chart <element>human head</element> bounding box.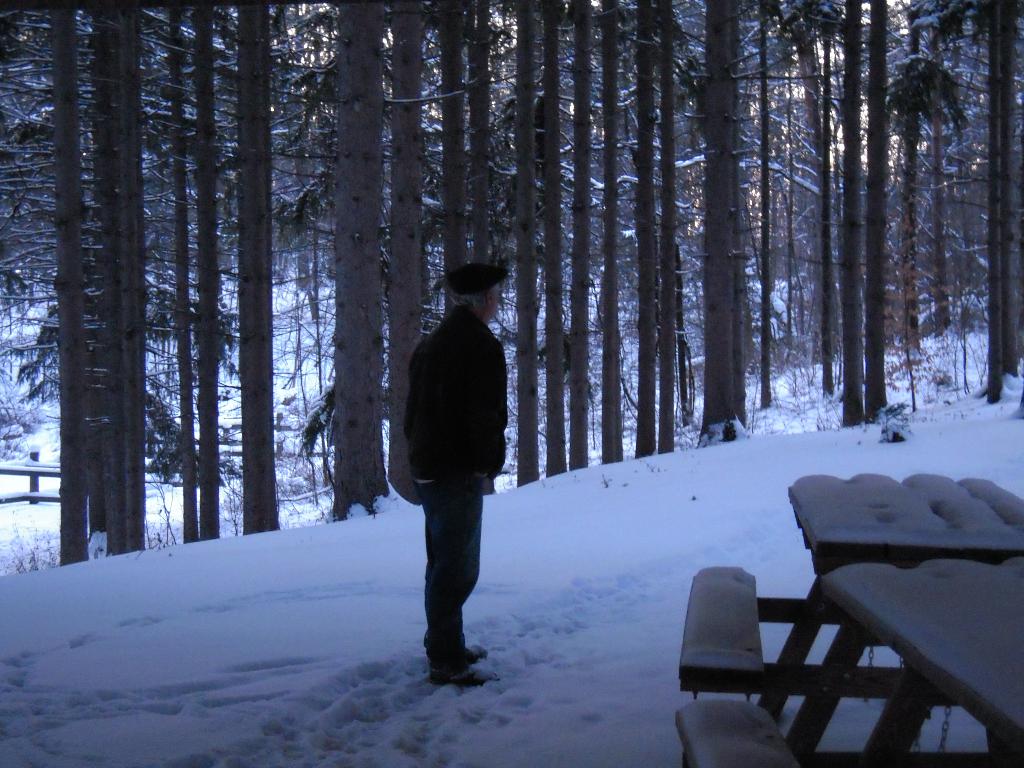
Charted: box=[451, 279, 502, 319].
